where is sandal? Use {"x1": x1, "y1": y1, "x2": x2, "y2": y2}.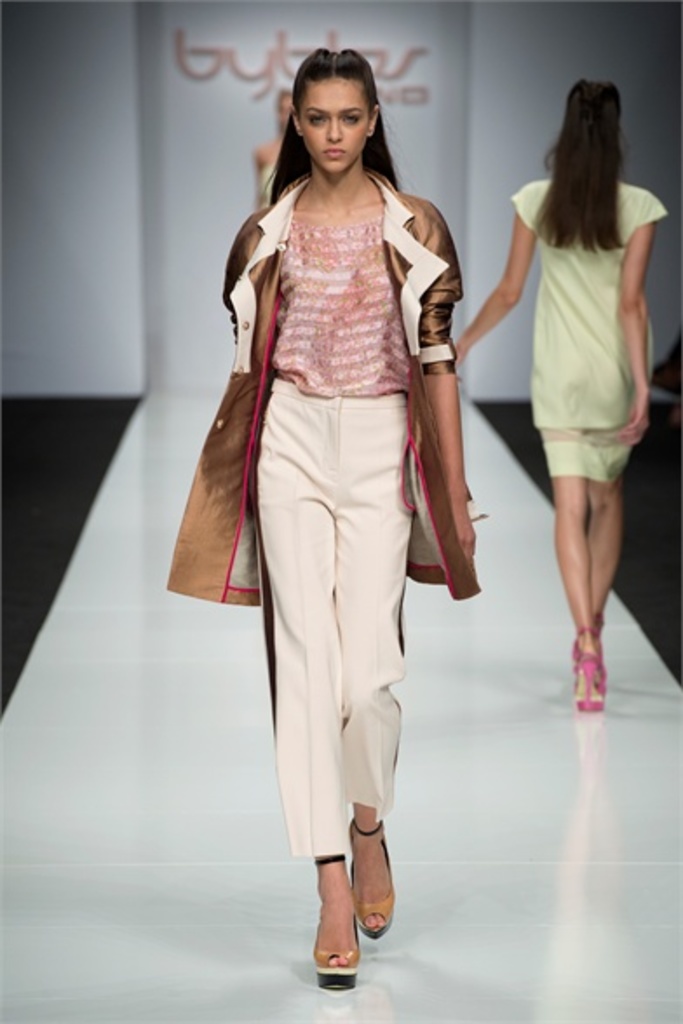
{"x1": 573, "y1": 653, "x2": 608, "y2": 712}.
